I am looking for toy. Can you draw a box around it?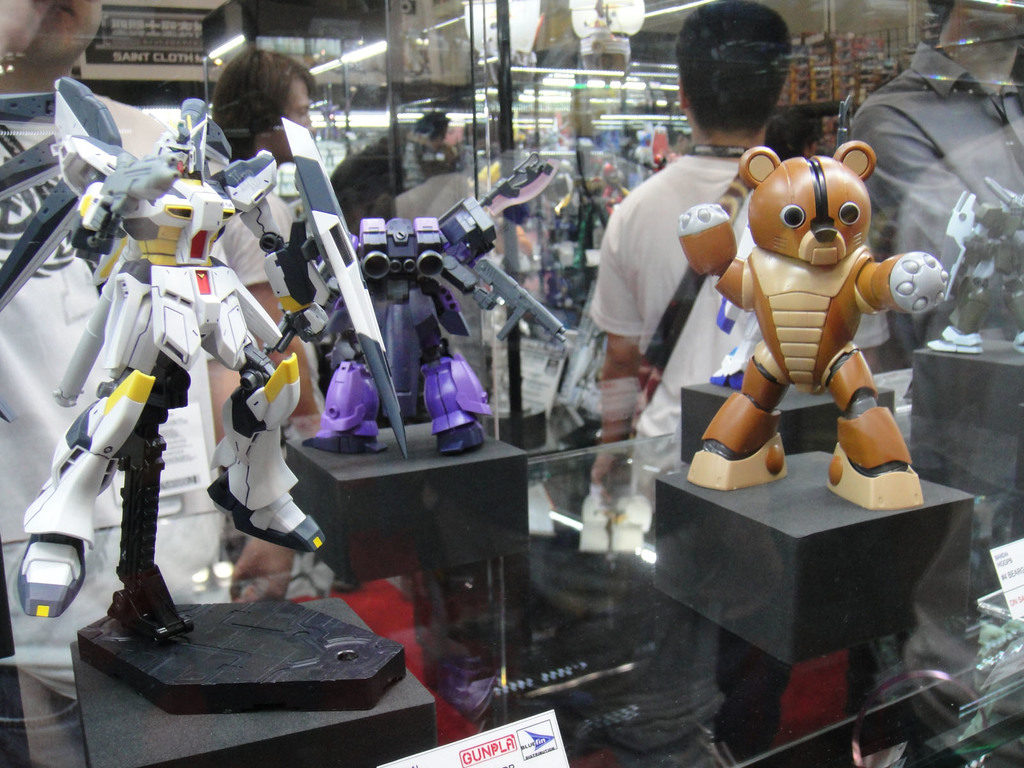
Sure, the bounding box is detection(912, 174, 1023, 348).
